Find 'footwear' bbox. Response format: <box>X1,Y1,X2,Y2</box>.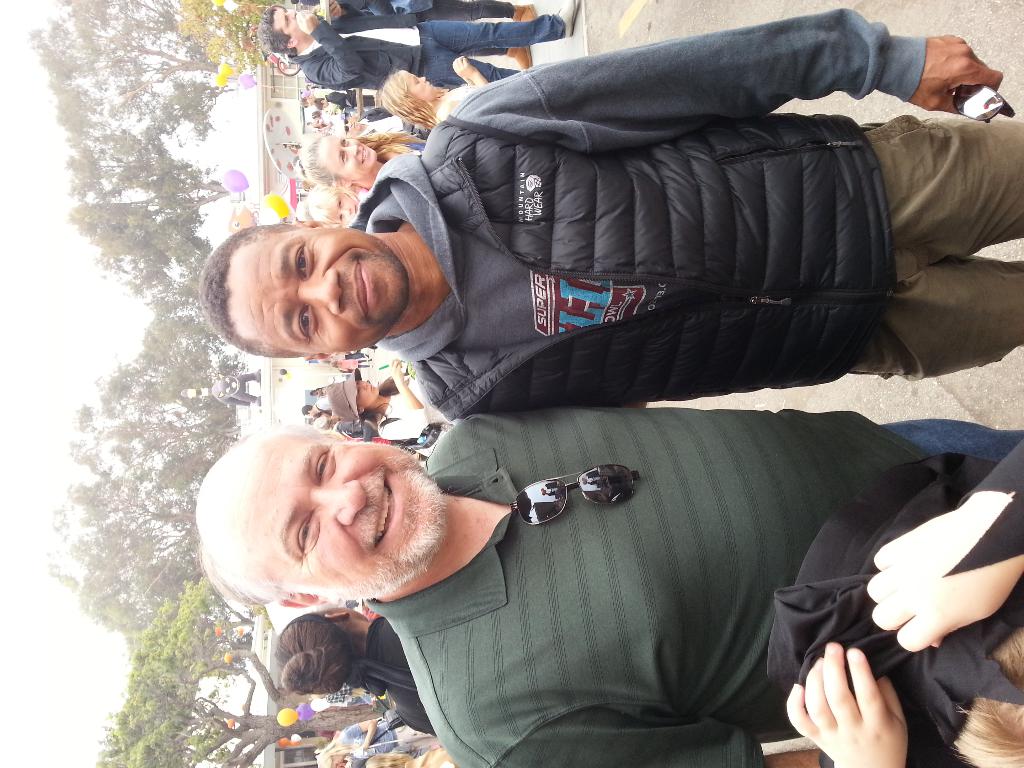
<box>557,0,578,38</box>.
